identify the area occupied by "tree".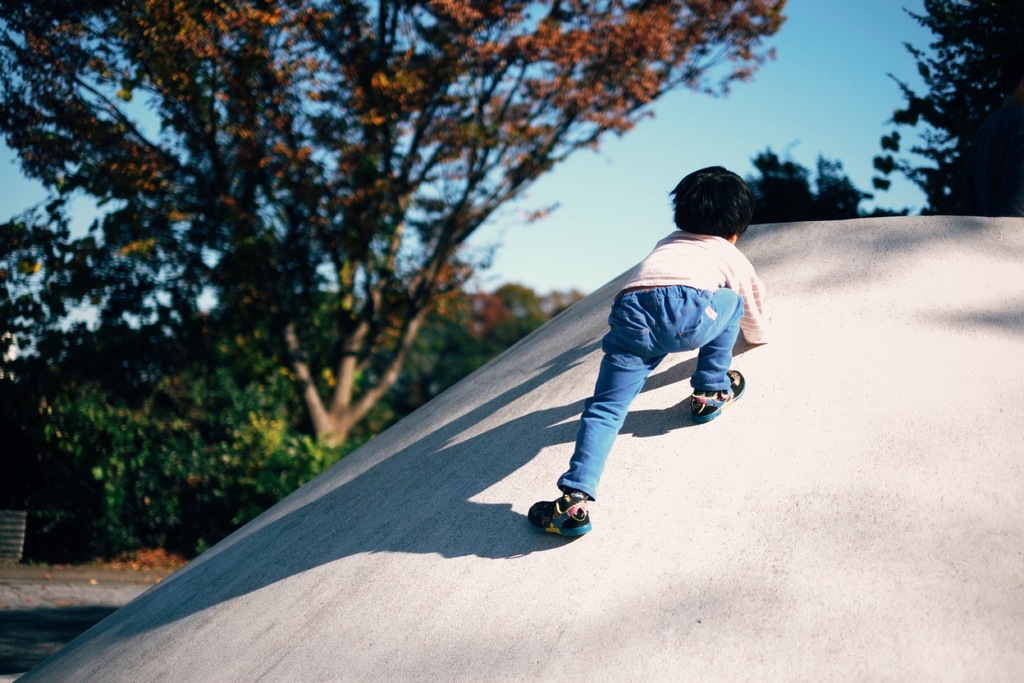
Area: left=0, top=0, right=790, bottom=451.
